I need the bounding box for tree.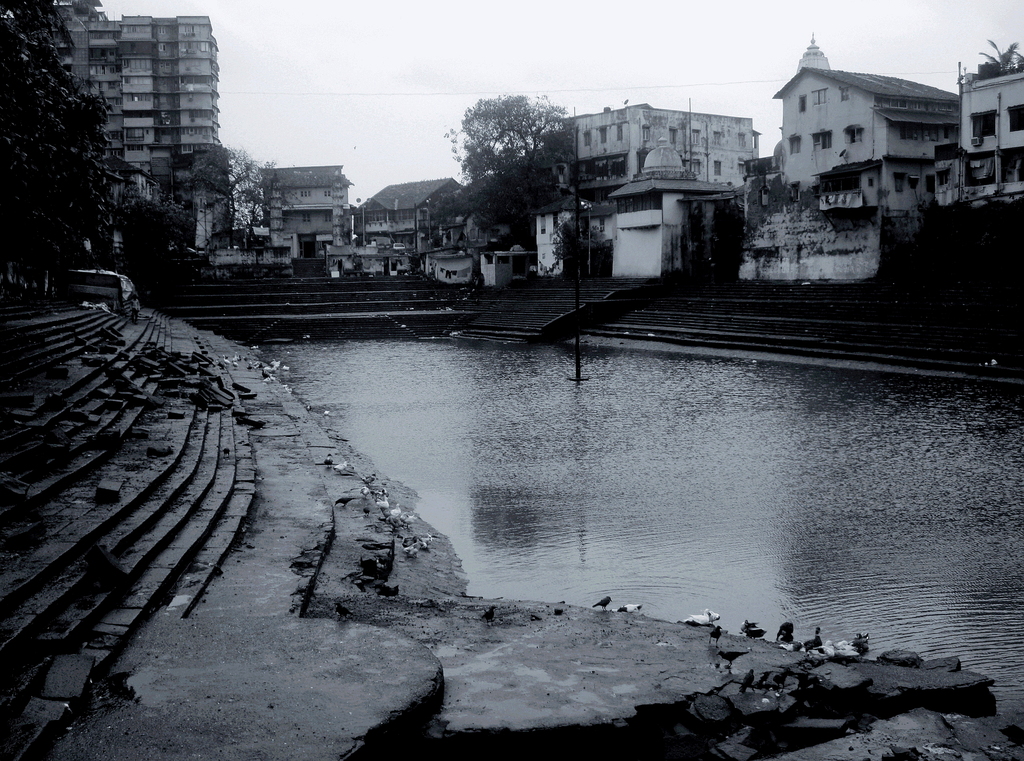
Here it is: x1=445 y1=82 x2=580 y2=230.
